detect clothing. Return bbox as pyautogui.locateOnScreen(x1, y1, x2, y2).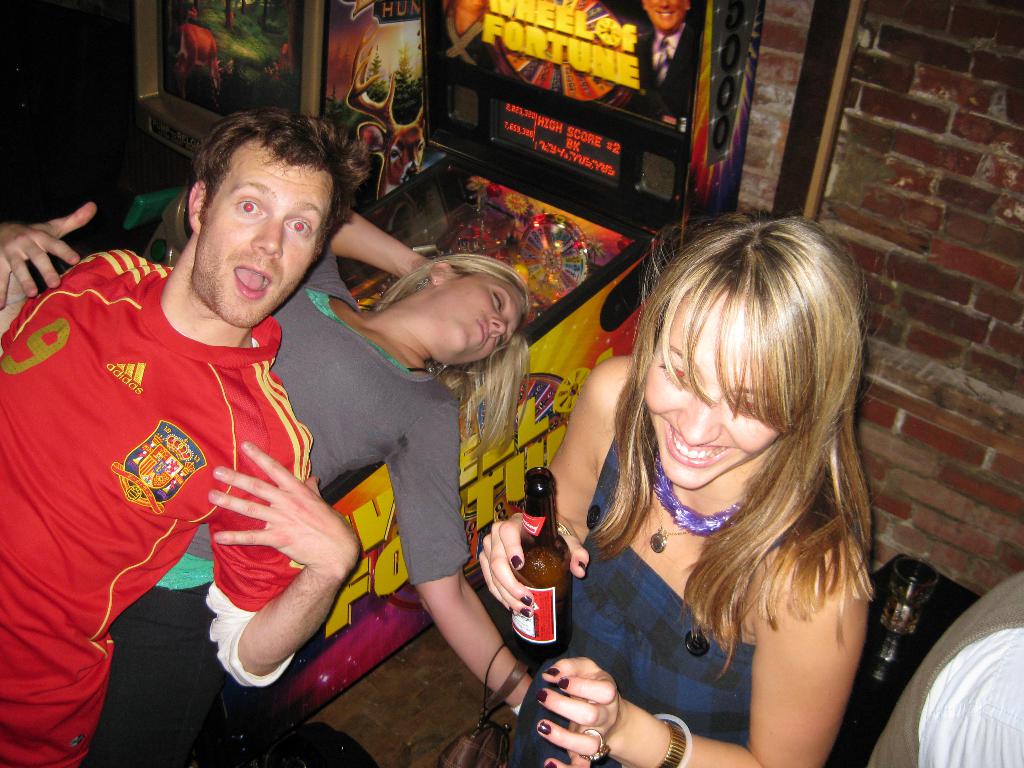
pyautogui.locateOnScreen(871, 560, 1023, 767).
